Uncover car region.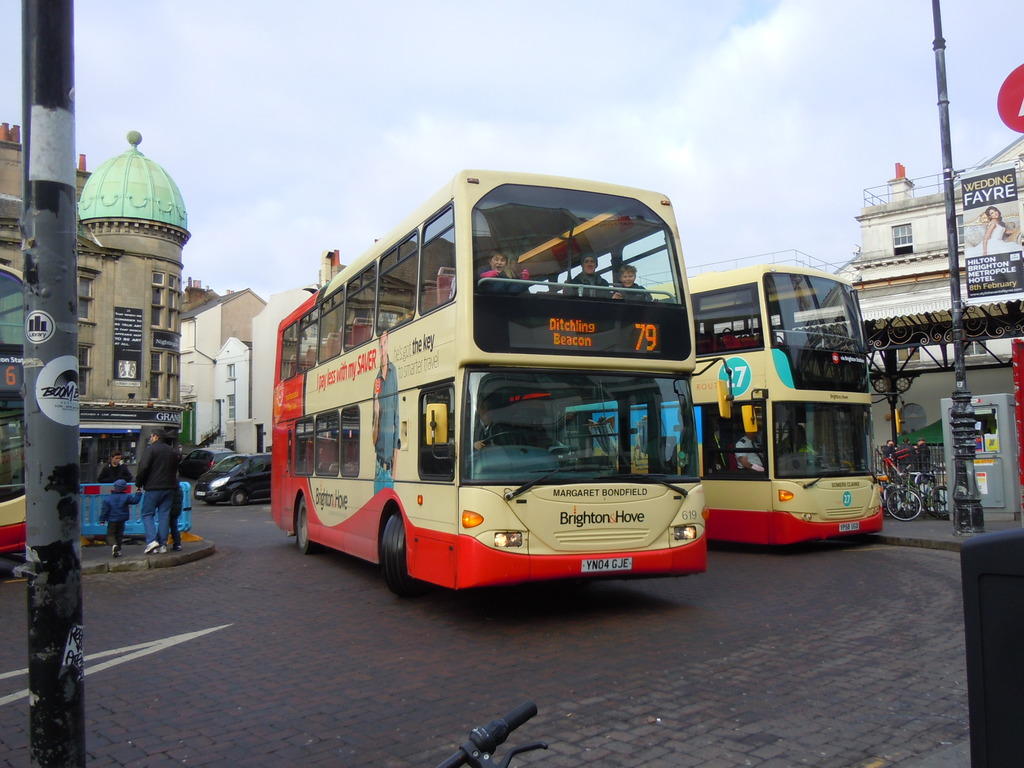
Uncovered: 195 446 278 504.
